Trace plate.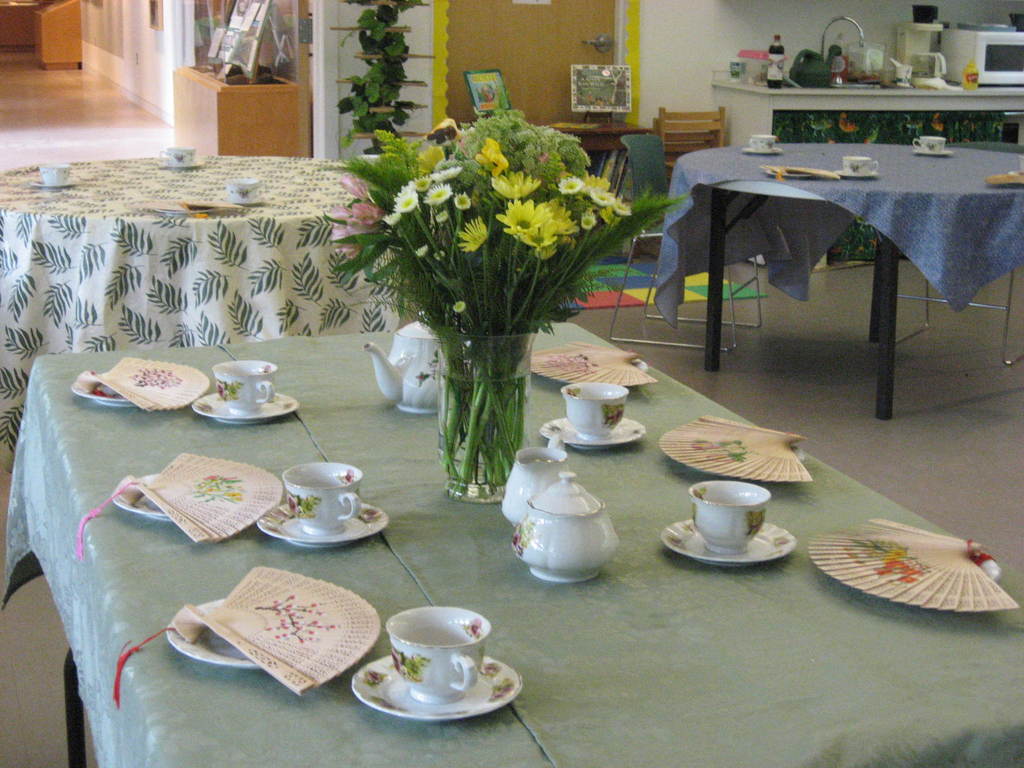
Traced to {"x1": 535, "y1": 419, "x2": 646, "y2": 450}.
